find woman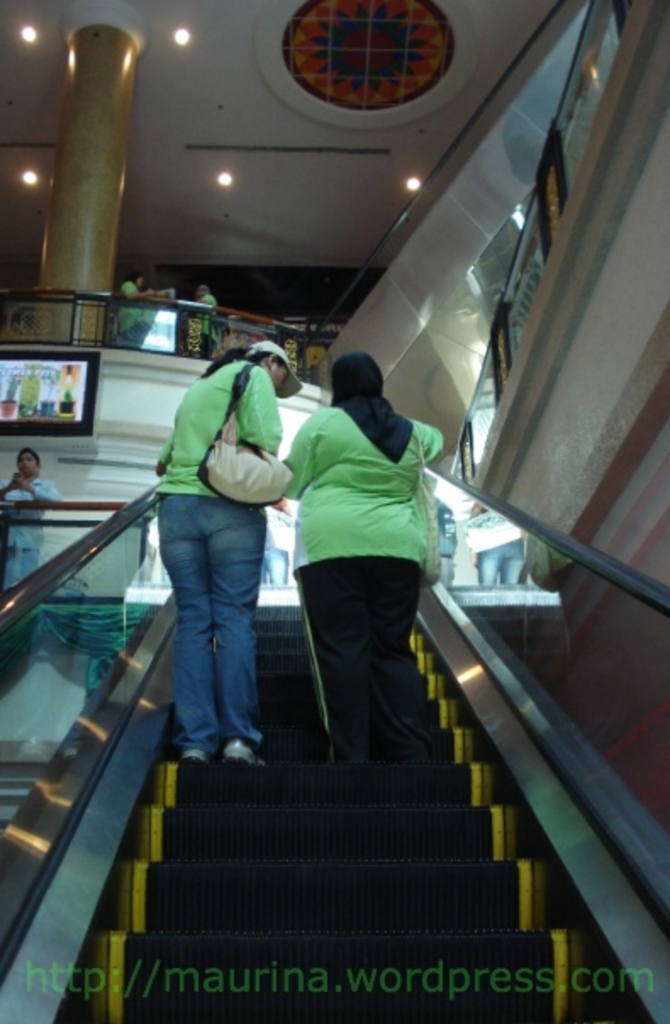
locate(2, 451, 59, 590)
